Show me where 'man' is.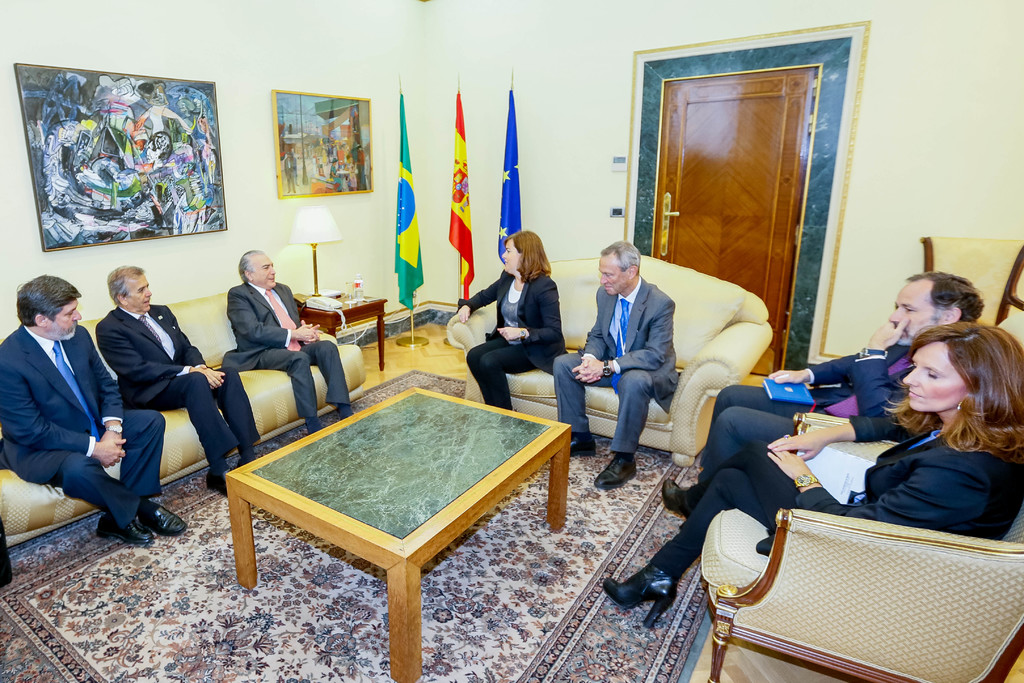
'man' is at detection(656, 270, 982, 523).
